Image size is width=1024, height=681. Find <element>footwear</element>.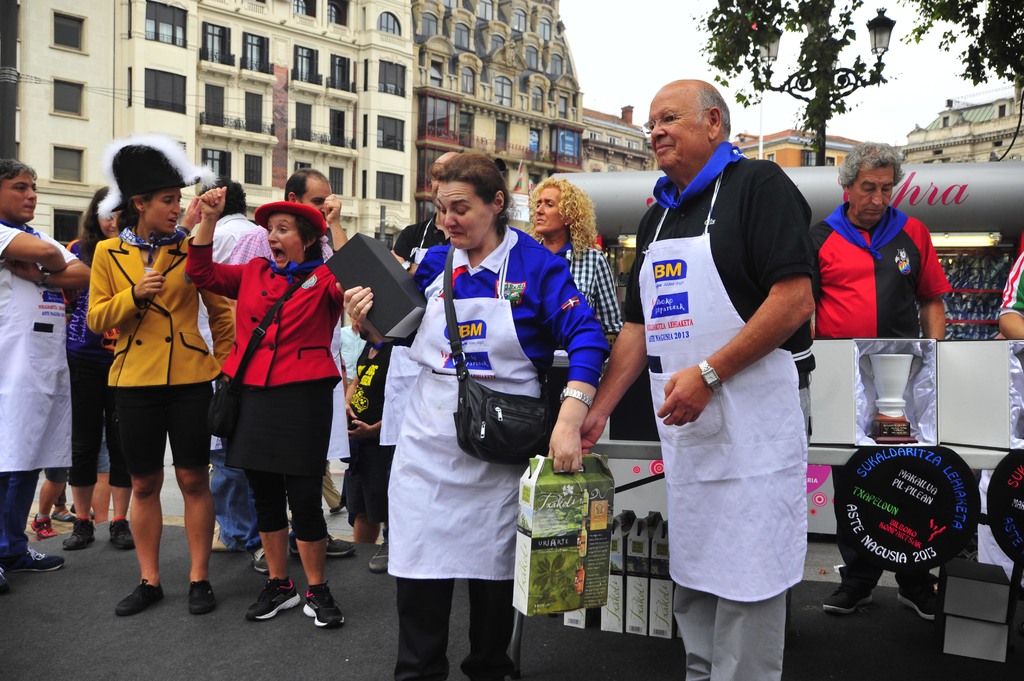
x1=111, y1=524, x2=136, y2=548.
